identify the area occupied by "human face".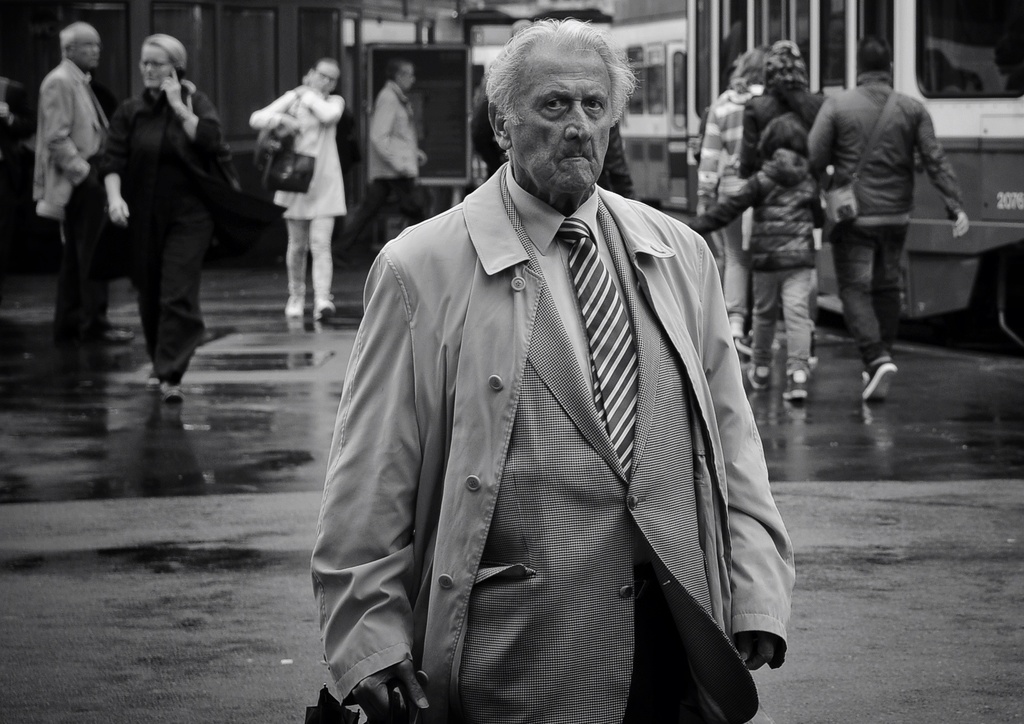
Area: box=[398, 64, 417, 88].
